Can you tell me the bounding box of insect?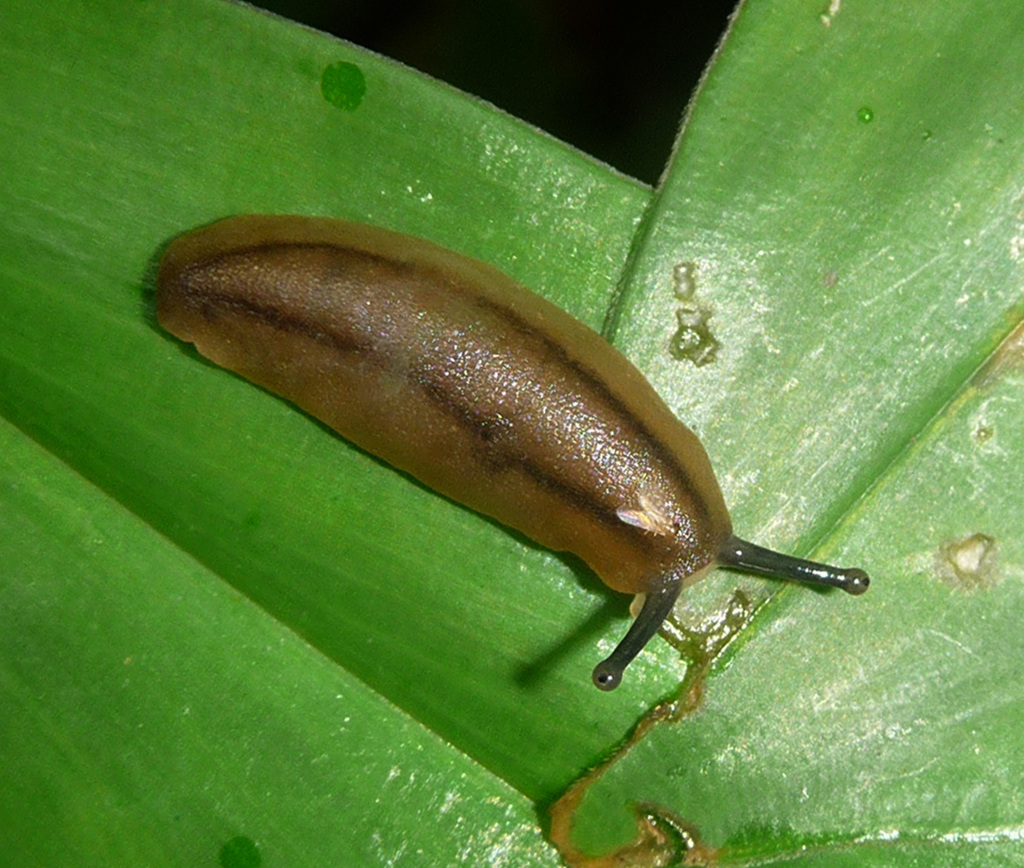
[x1=146, y1=212, x2=875, y2=697].
